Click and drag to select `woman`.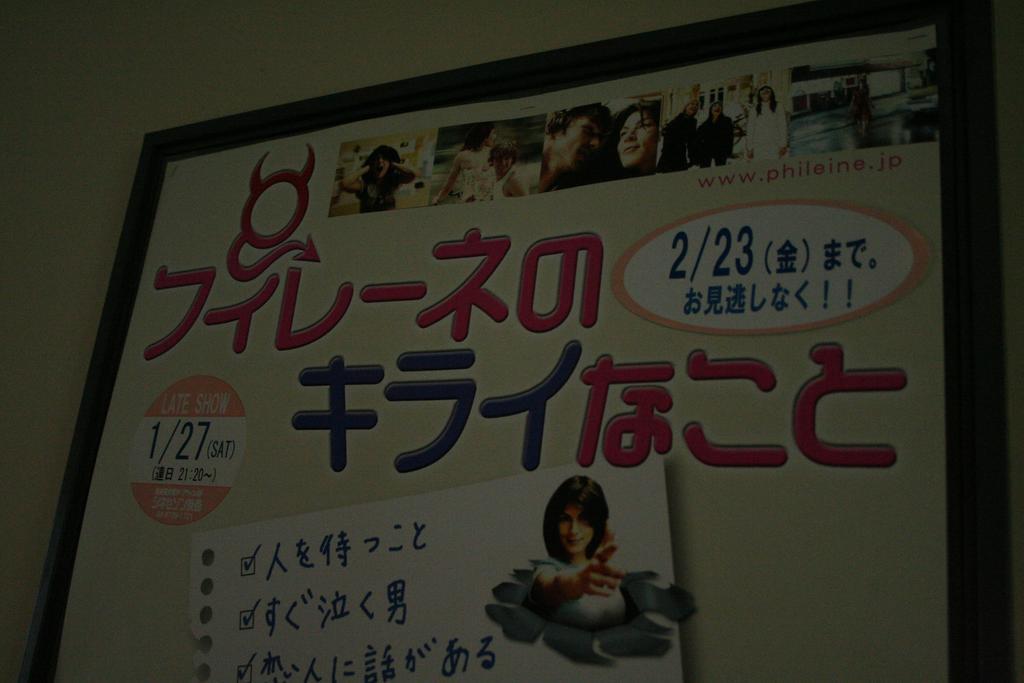
Selection: (x1=342, y1=146, x2=422, y2=210).
